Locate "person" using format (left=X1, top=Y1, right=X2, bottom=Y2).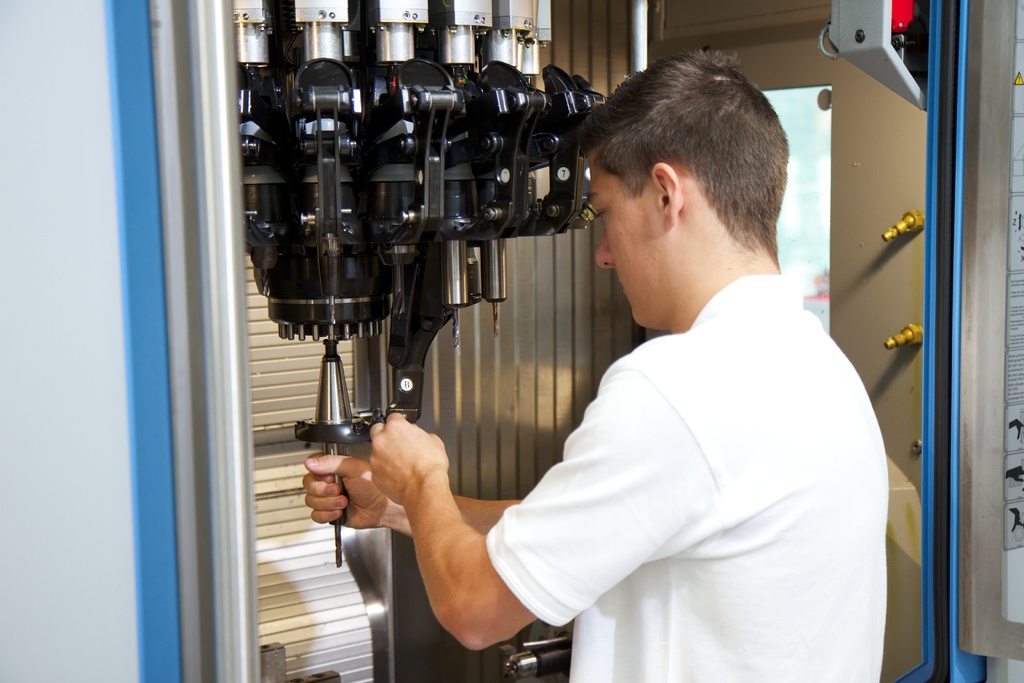
(left=309, top=42, right=888, bottom=682).
